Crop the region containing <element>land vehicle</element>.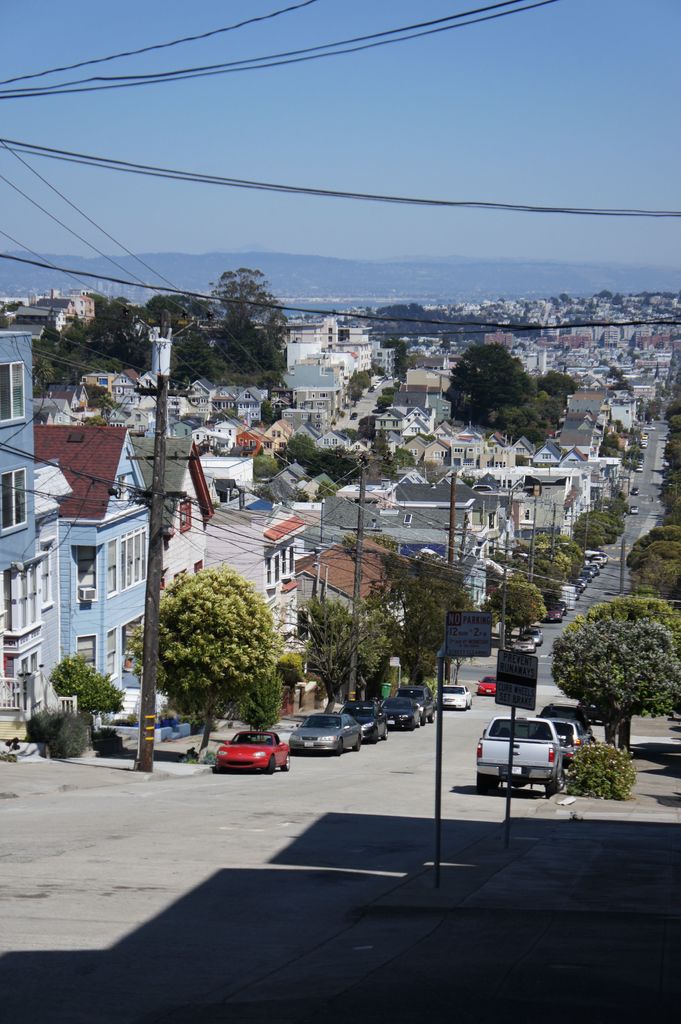
Crop region: (527,633,545,641).
